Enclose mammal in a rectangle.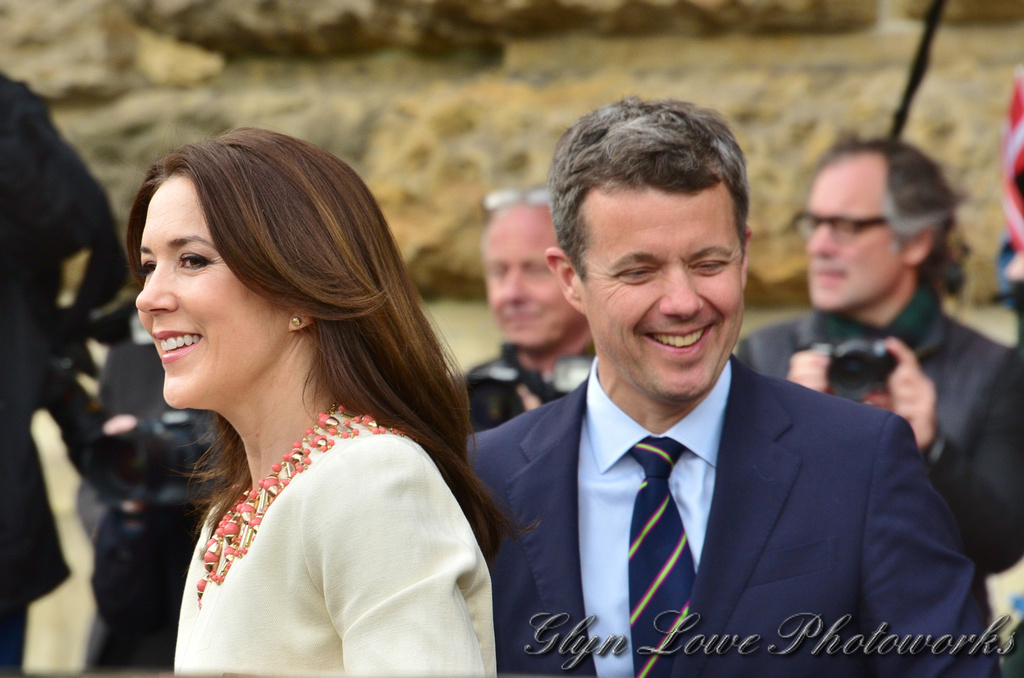
<box>451,183,600,451</box>.
